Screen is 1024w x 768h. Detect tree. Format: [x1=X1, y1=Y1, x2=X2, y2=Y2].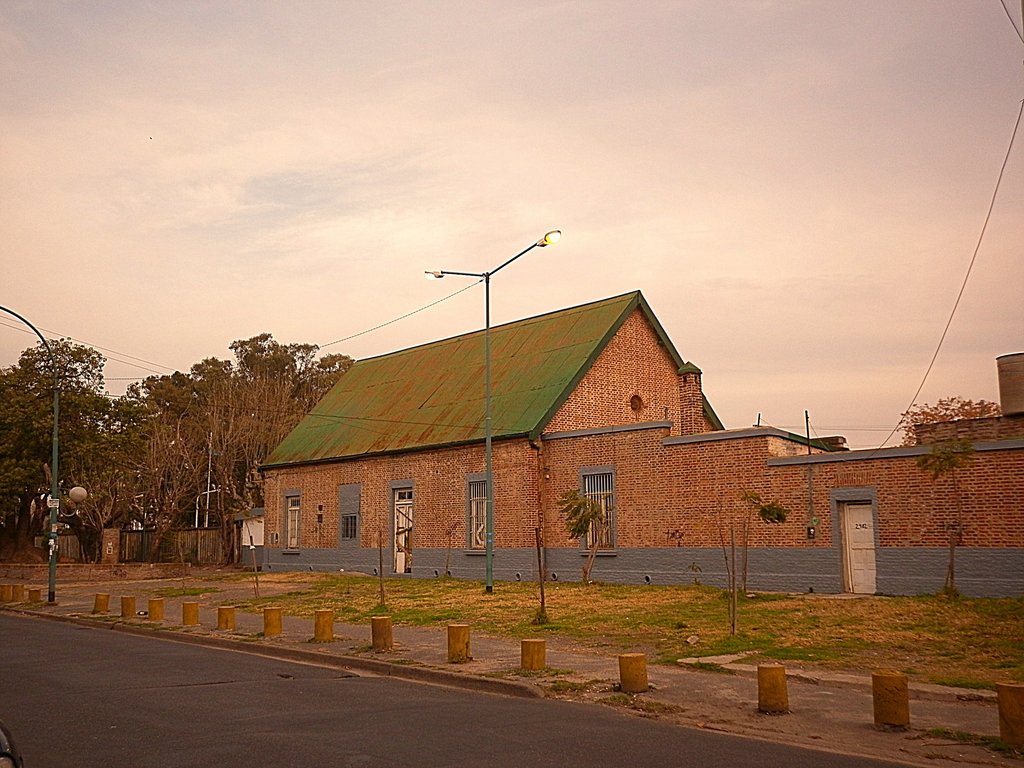
[x1=0, y1=367, x2=111, y2=548].
